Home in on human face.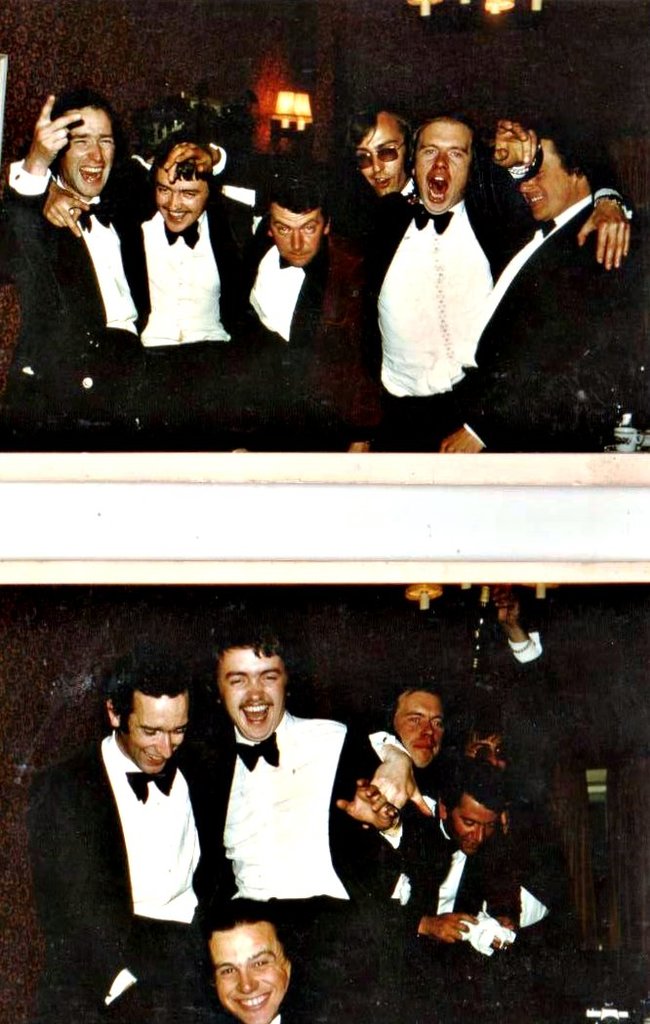
Homed in at left=355, top=111, right=410, bottom=200.
